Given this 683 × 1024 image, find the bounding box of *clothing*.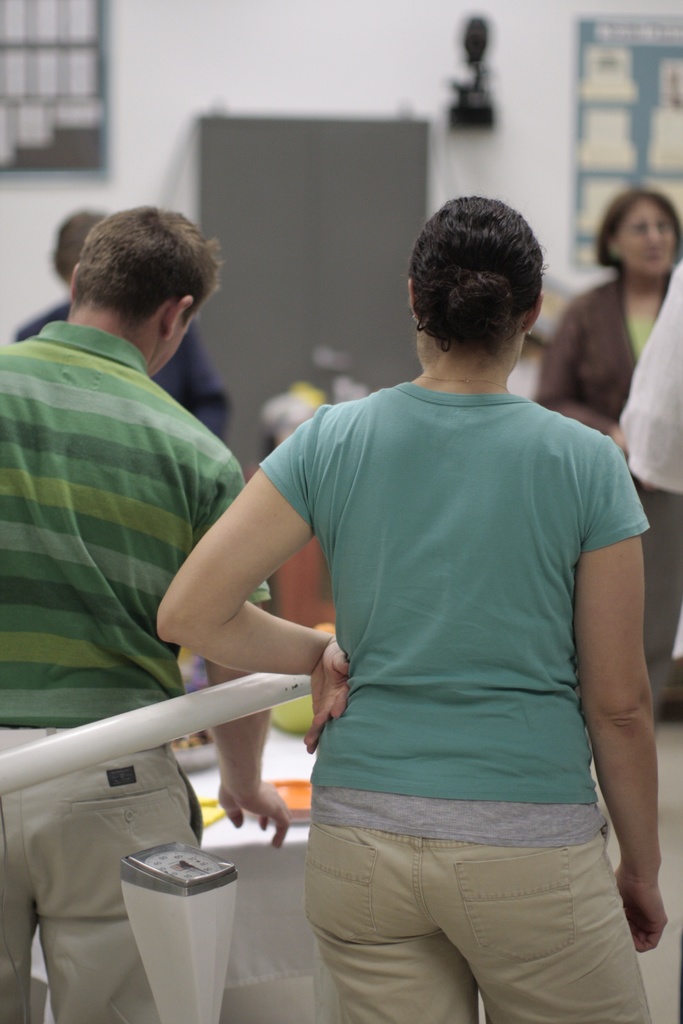
<bbox>528, 266, 682, 714</bbox>.
